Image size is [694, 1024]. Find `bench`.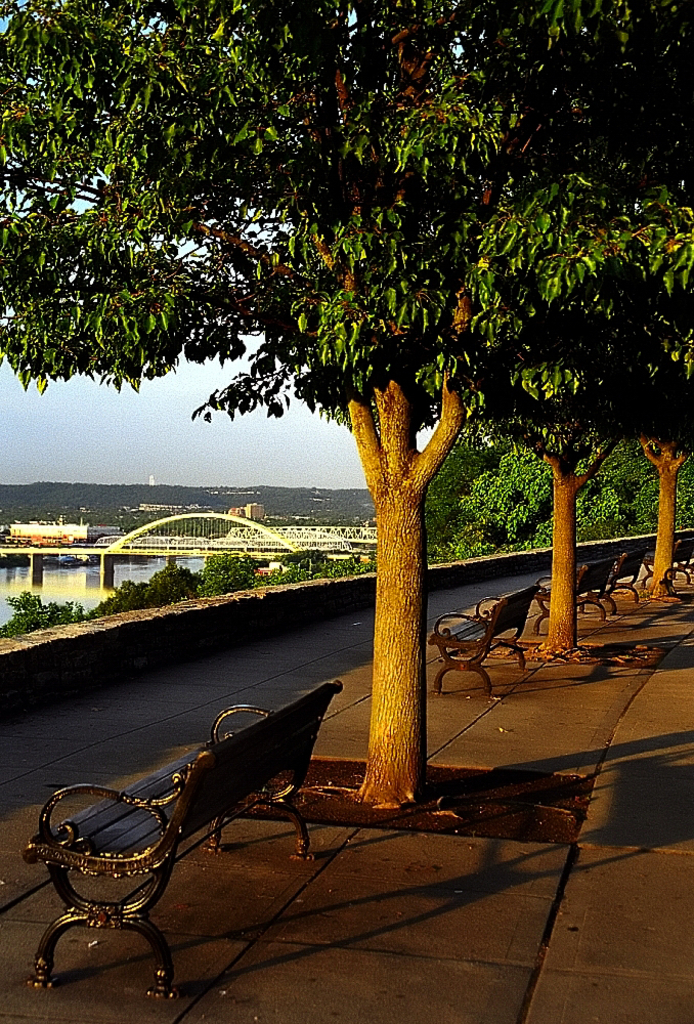
[x1=532, y1=552, x2=626, y2=625].
